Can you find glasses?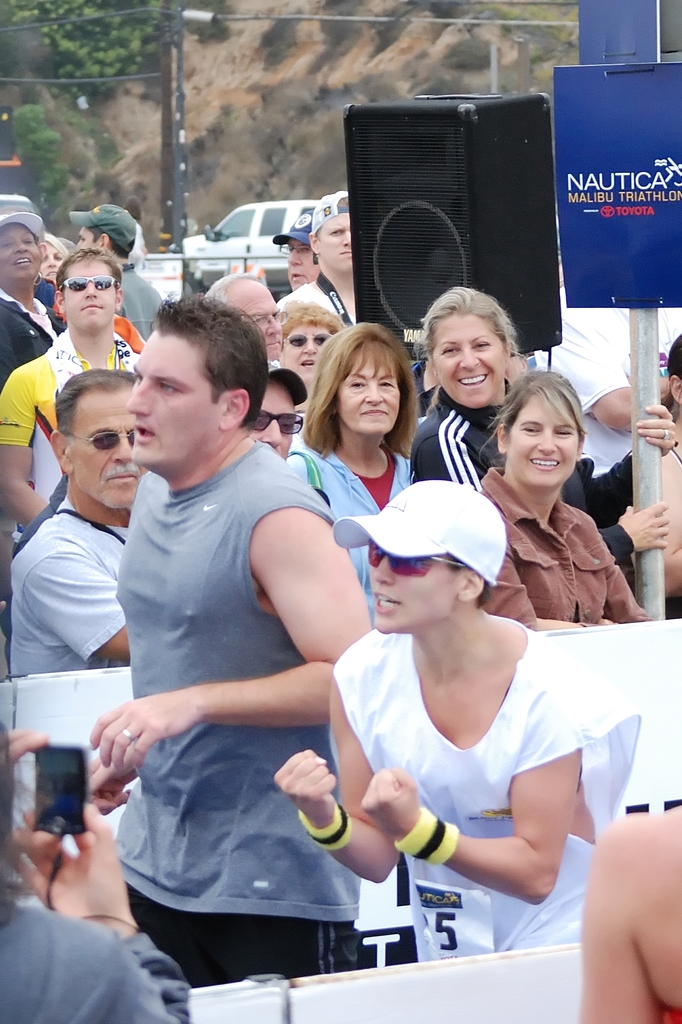
Yes, bounding box: locate(283, 241, 312, 260).
